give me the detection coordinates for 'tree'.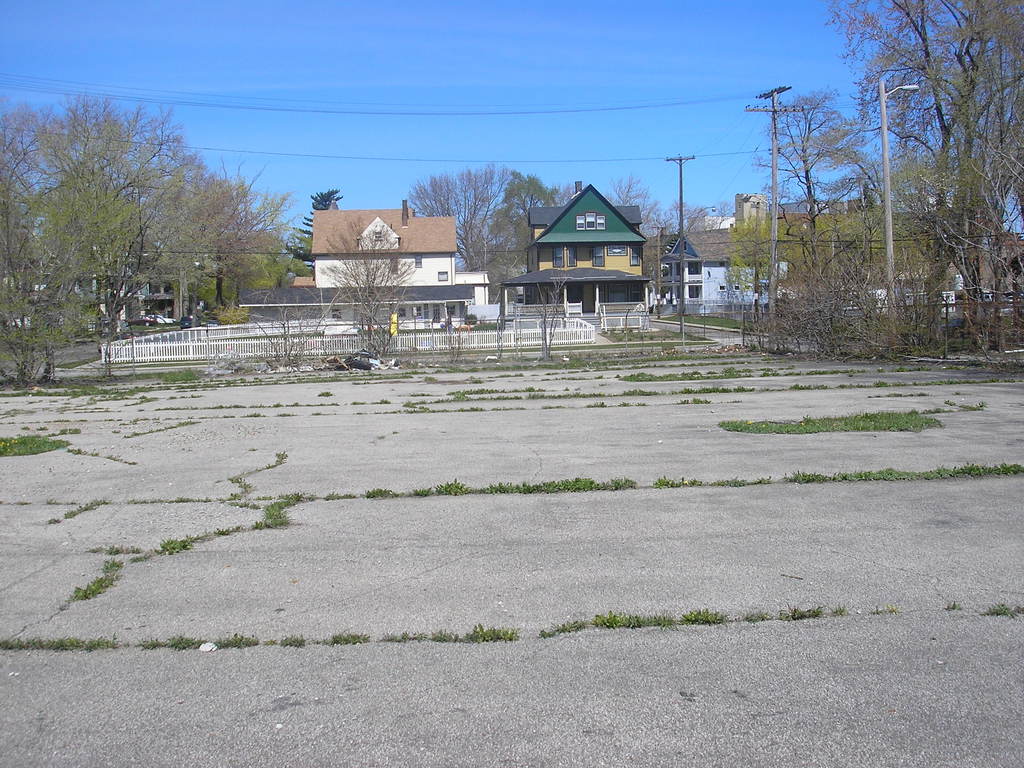
left=24, top=88, right=189, bottom=356.
